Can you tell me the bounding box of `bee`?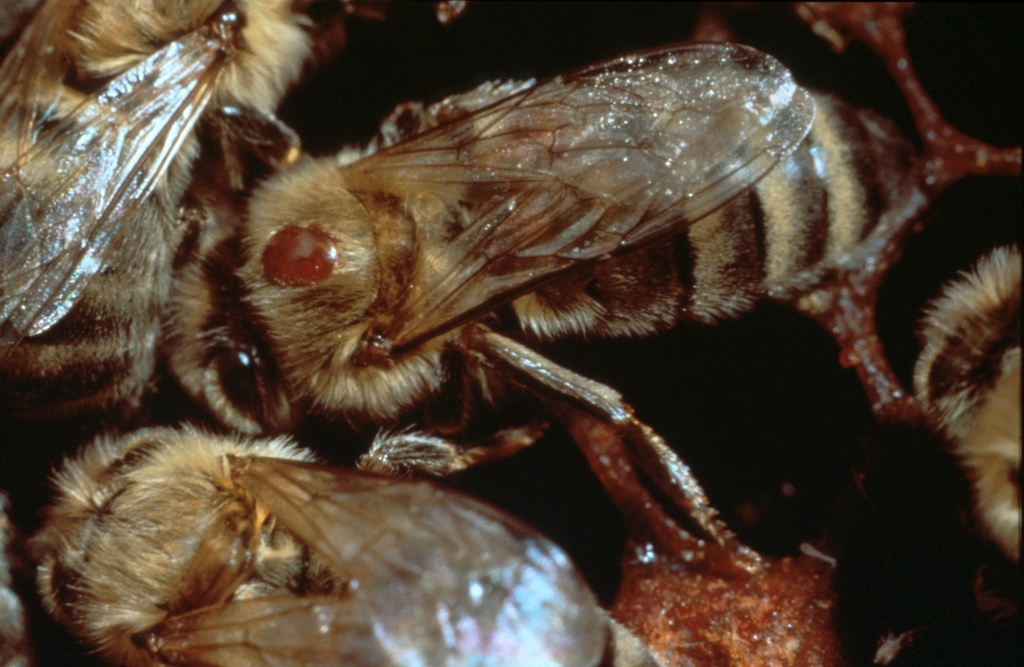
[left=0, top=0, right=373, bottom=443].
